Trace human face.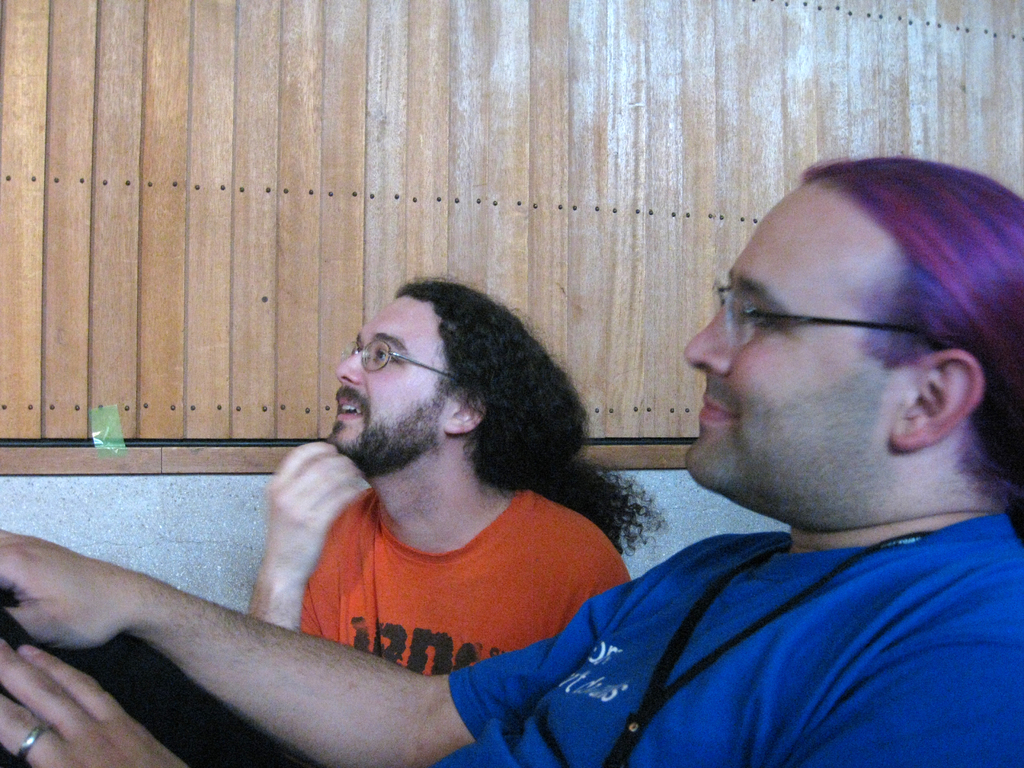
Traced to (x1=685, y1=188, x2=878, y2=507).
